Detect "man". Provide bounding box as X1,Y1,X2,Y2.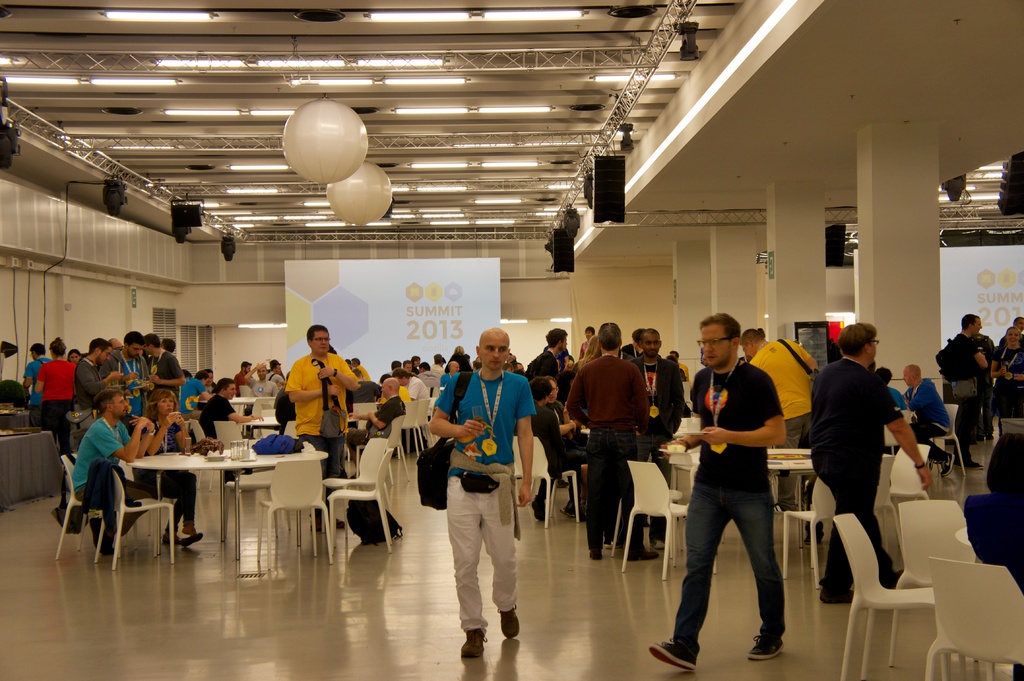
877,371,908,408.
